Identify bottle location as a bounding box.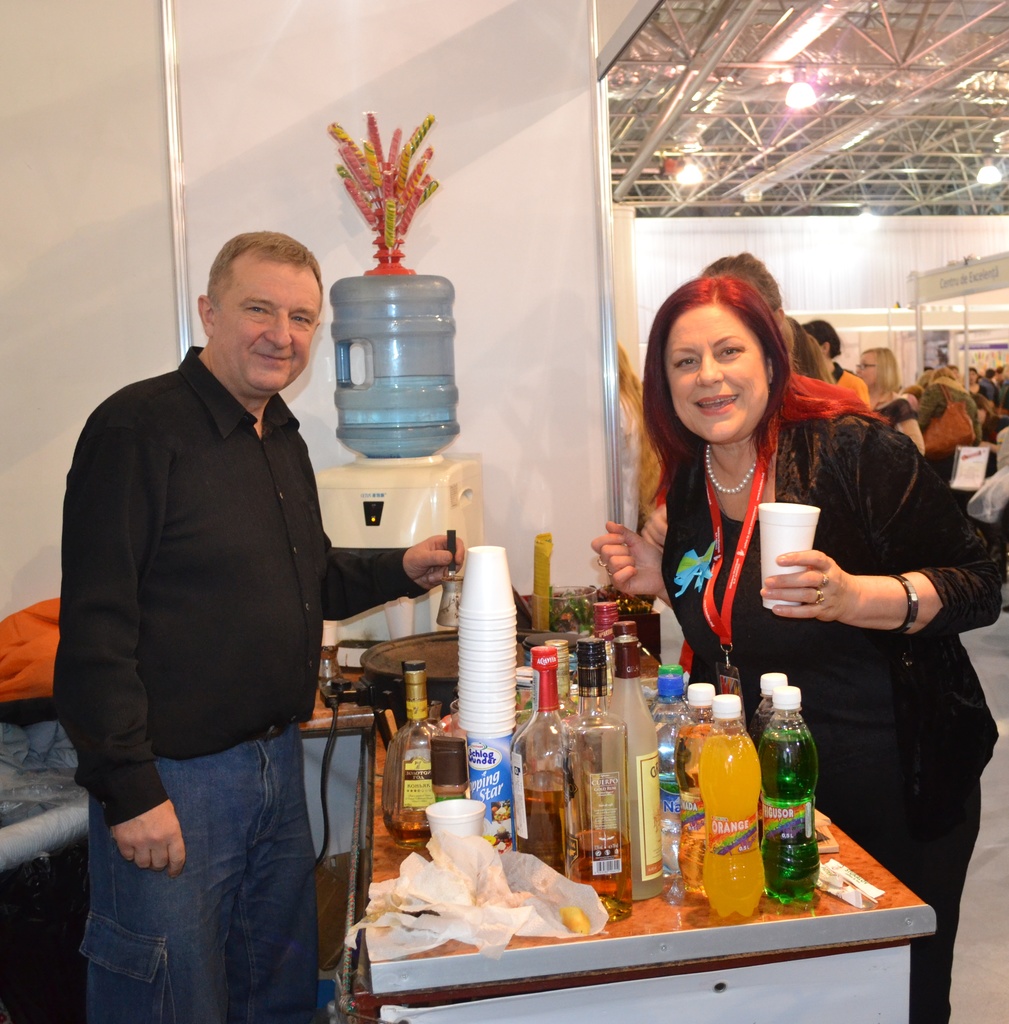
crop(432, 713, 514, 906).
